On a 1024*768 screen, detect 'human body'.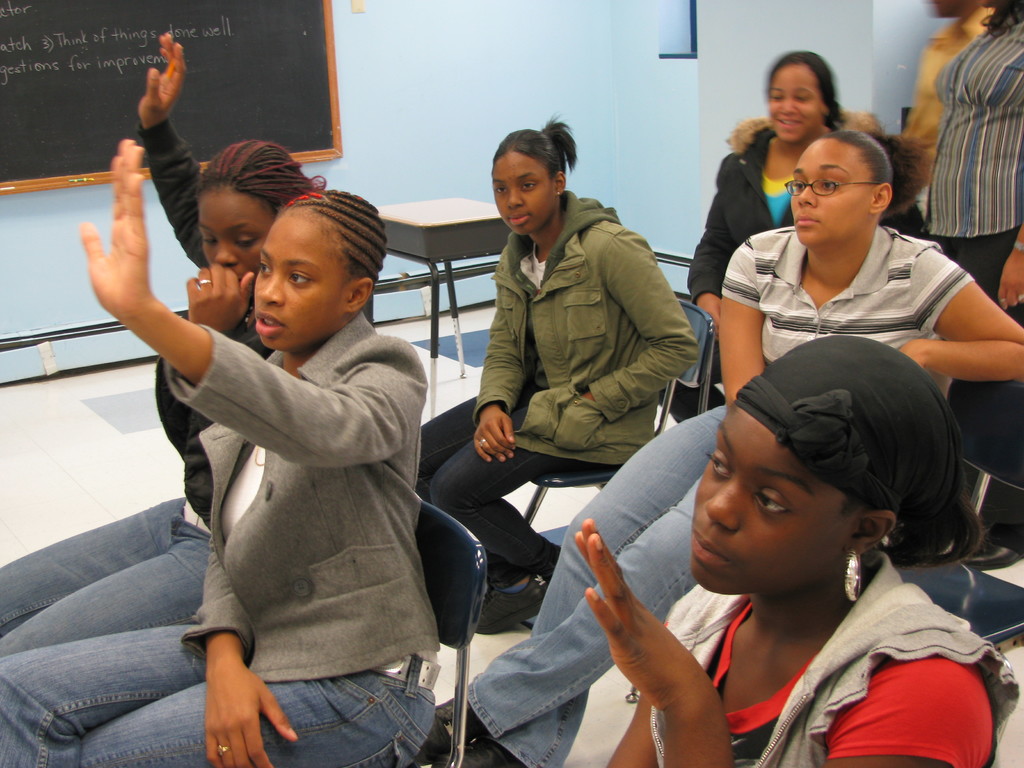
l=433, t=227, r=1023, b=767.
